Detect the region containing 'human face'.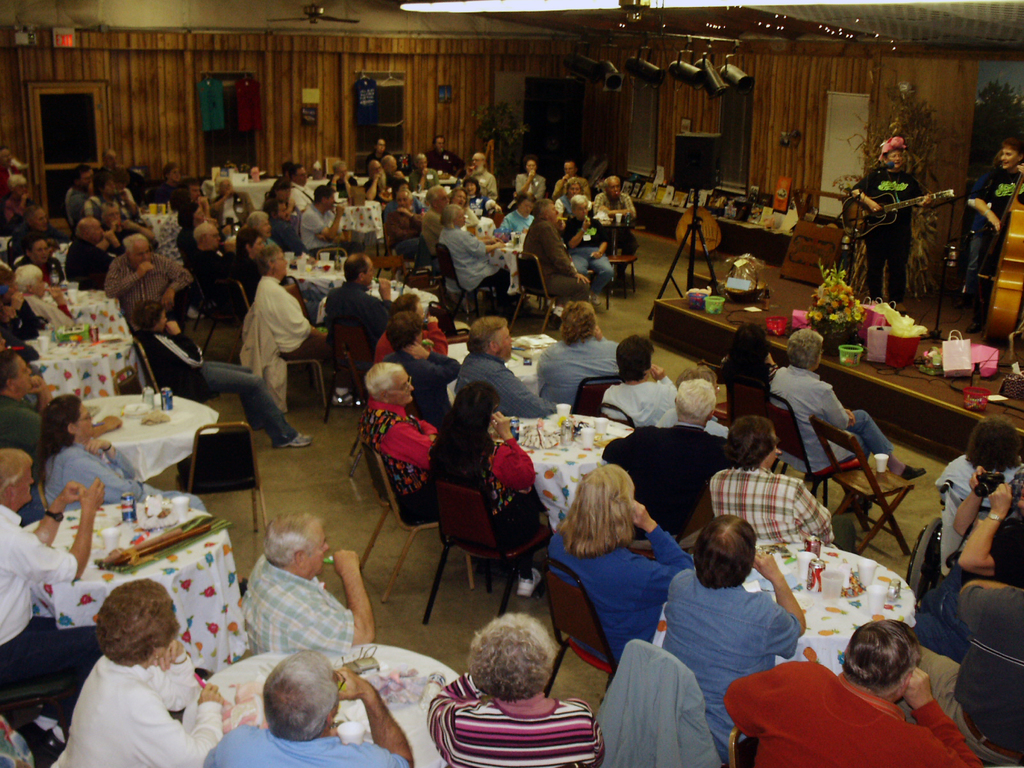
x1=396, y1=193, x2=411, y2=206.
